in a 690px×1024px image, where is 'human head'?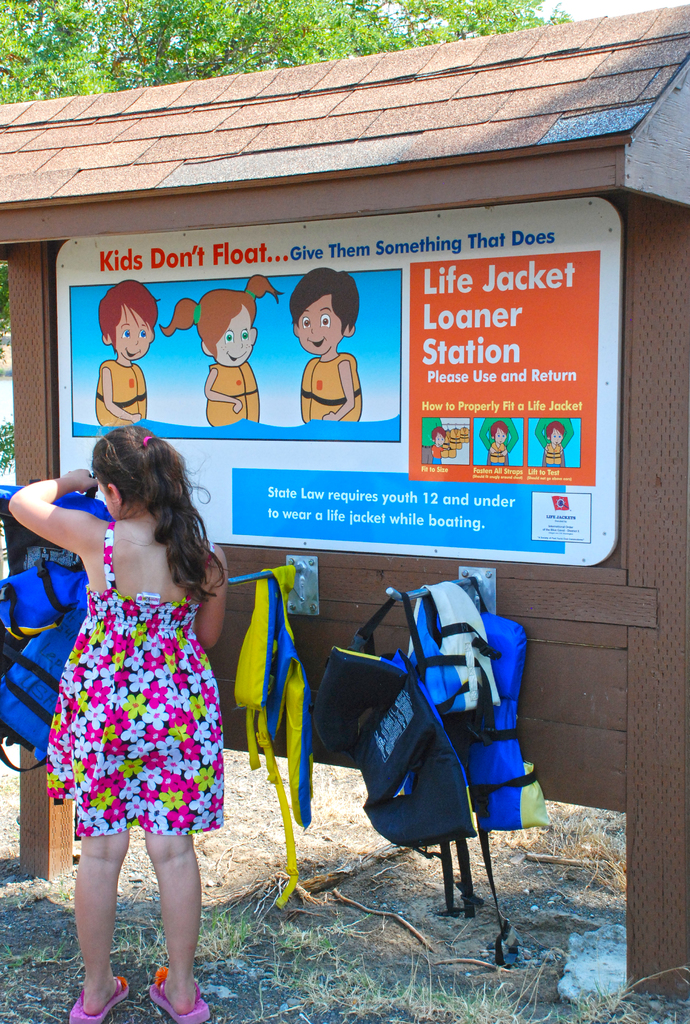
region(432, 424, 447, 451).
